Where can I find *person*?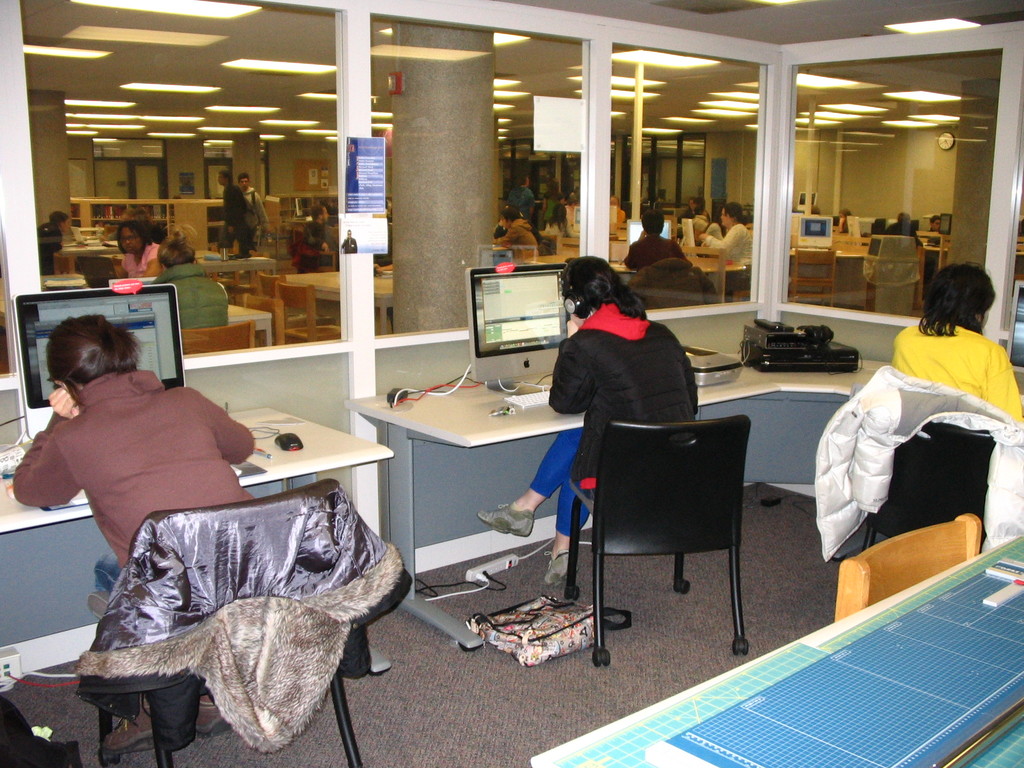
You can find it at x1=884, y1=257, x2=1021, y2=420.
